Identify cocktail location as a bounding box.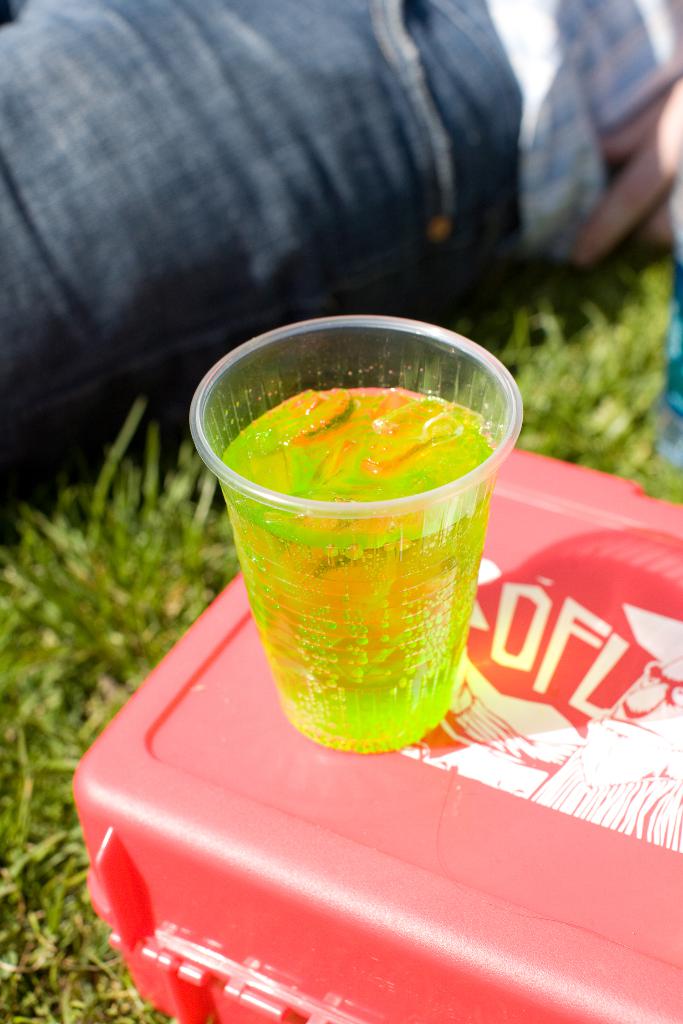
181, 309, 522, 753.
